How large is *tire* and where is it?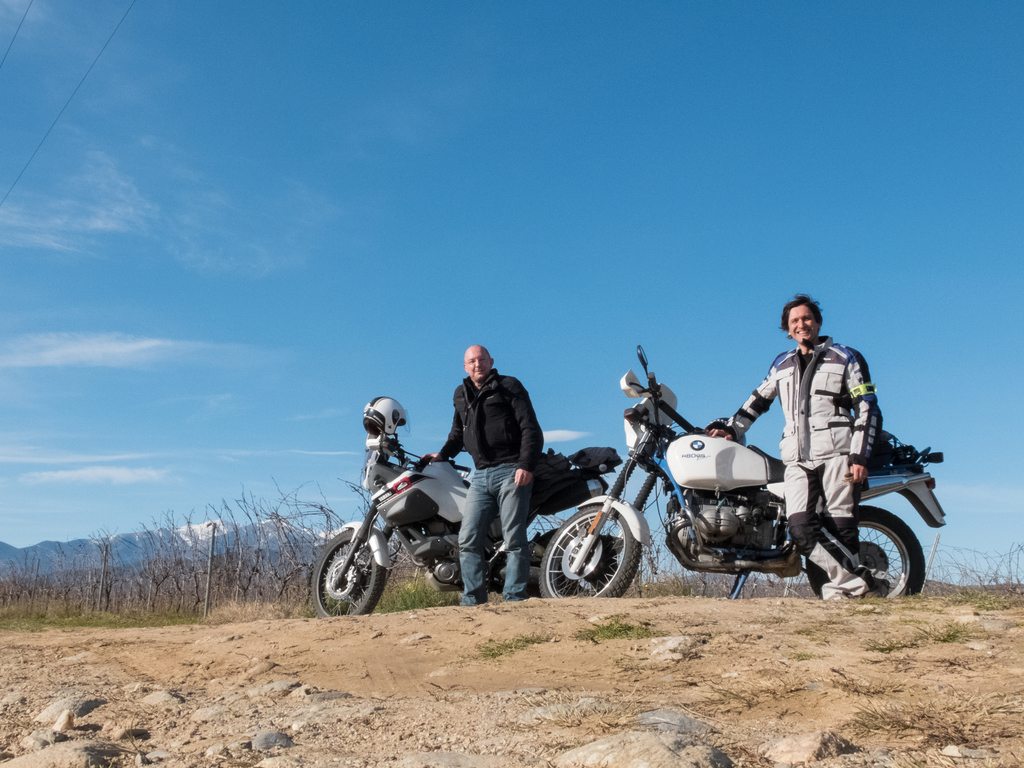
Bounding box: 318 534 399 620.
